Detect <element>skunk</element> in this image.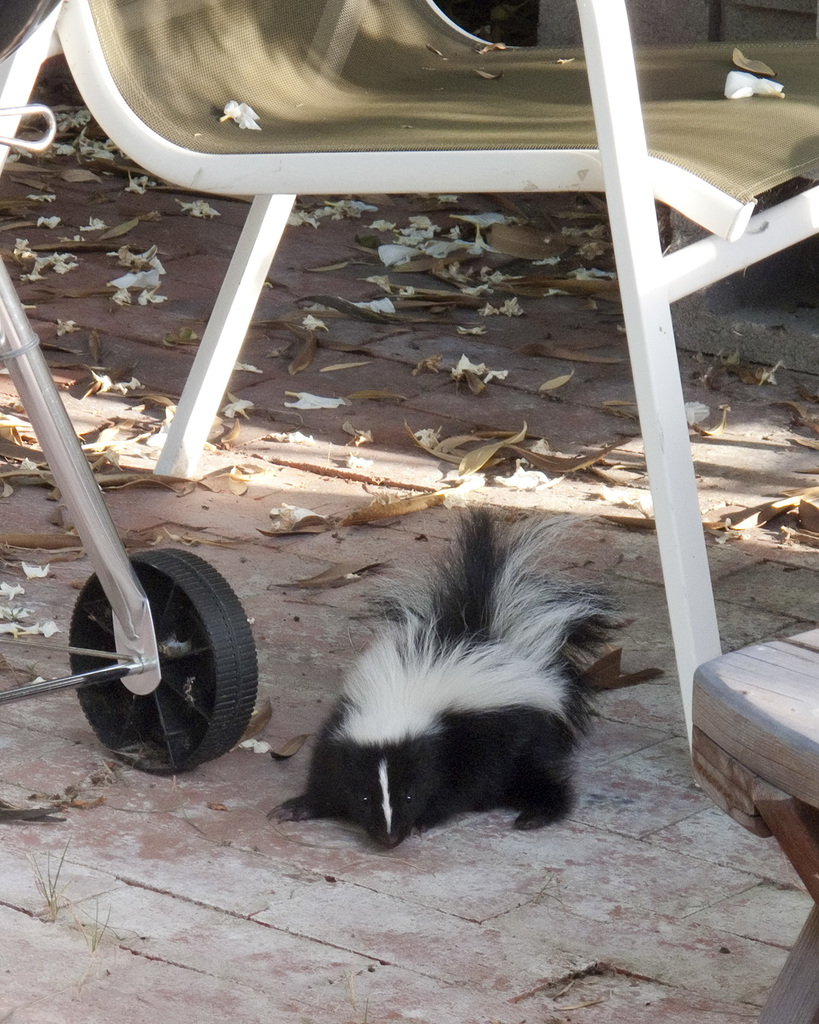
Detection: (x1=265, y1=502, x2=624, y2=848).
